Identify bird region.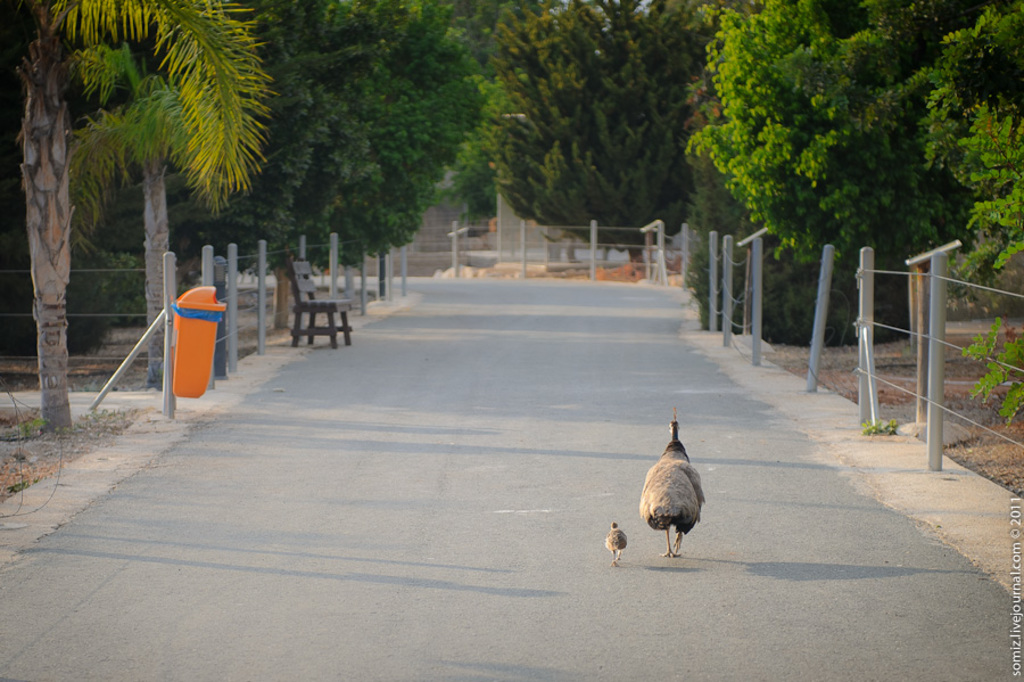
Region: bbox=(606, 520, 629, 567).
